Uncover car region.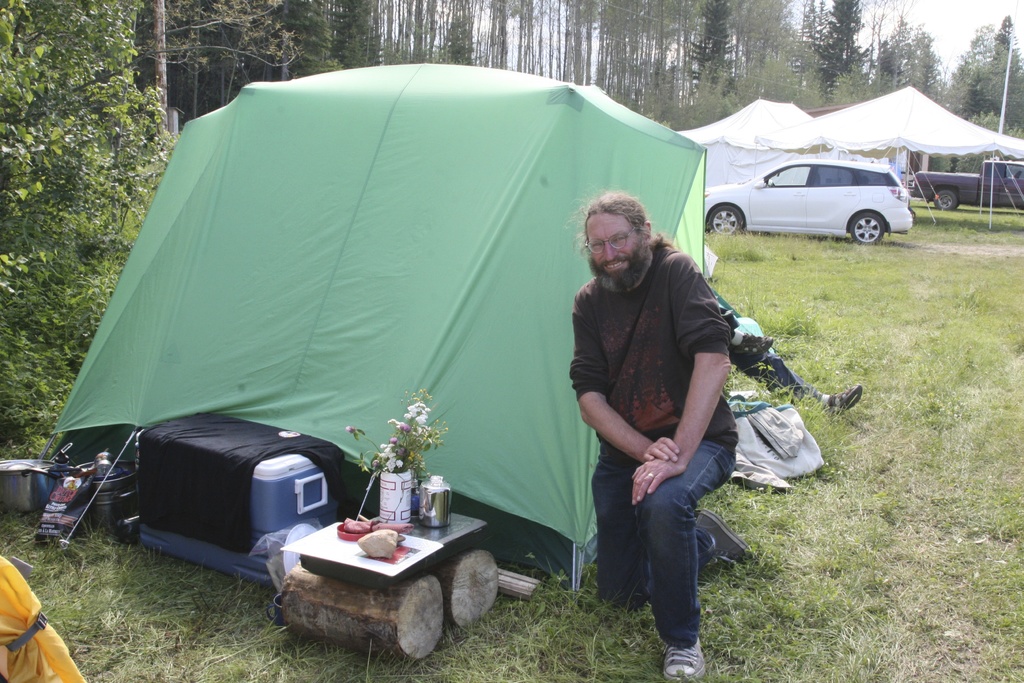
Uncovered: [left=902, top=156, right=1022, bottom=212].
